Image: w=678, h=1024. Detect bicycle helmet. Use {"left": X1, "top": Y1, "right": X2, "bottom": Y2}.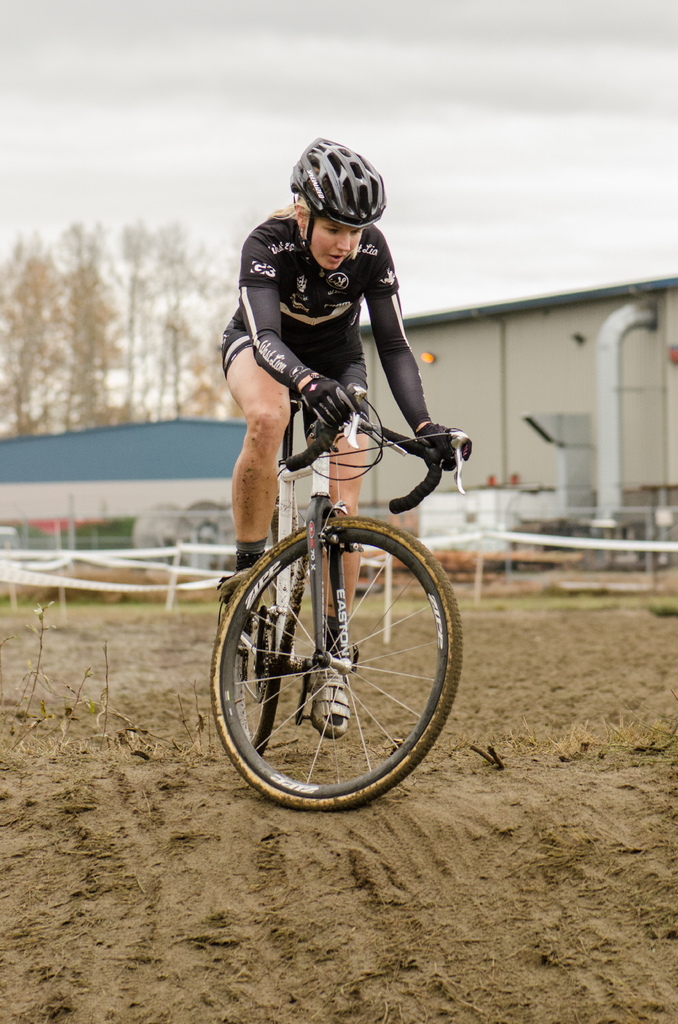
{"left": 284, "top": 131, "right": 385, "bottom": 259}.
